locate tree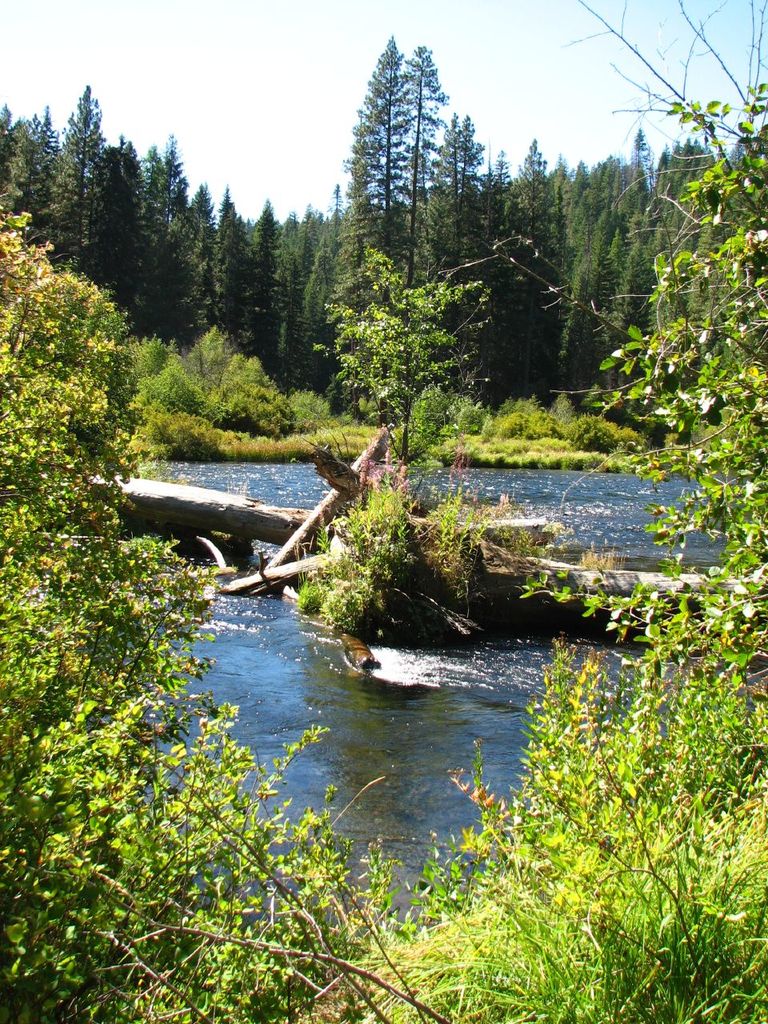
[211,186,266,343]
